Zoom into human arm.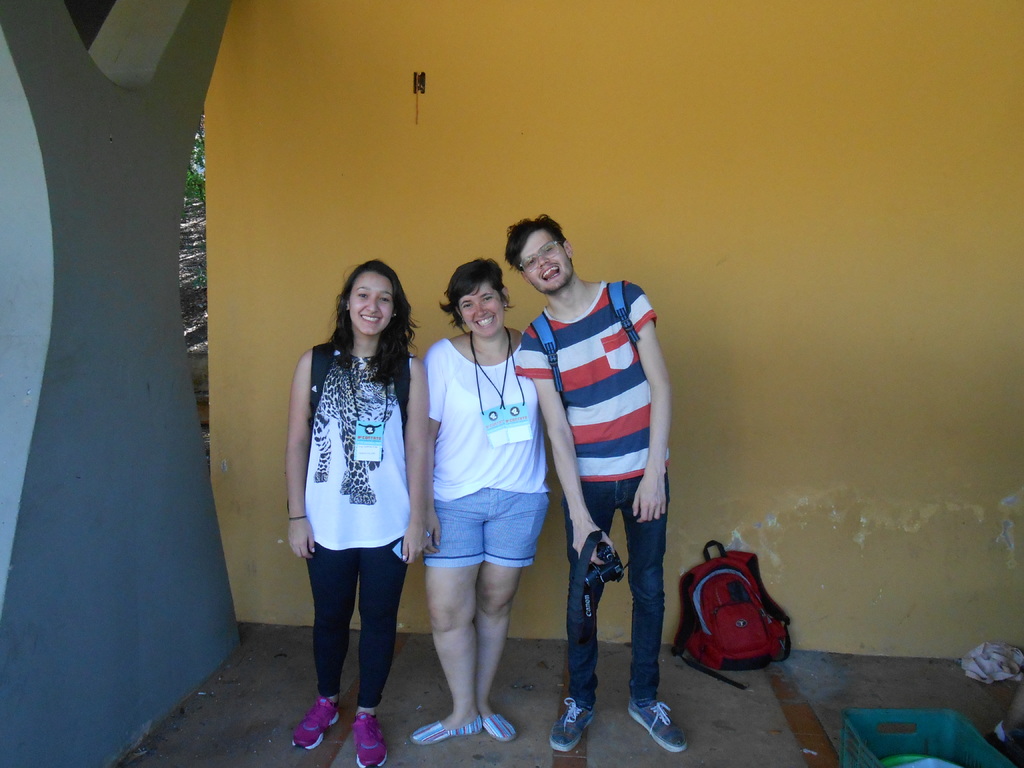
Zoom target: locate(535, 336, 619, 569).
